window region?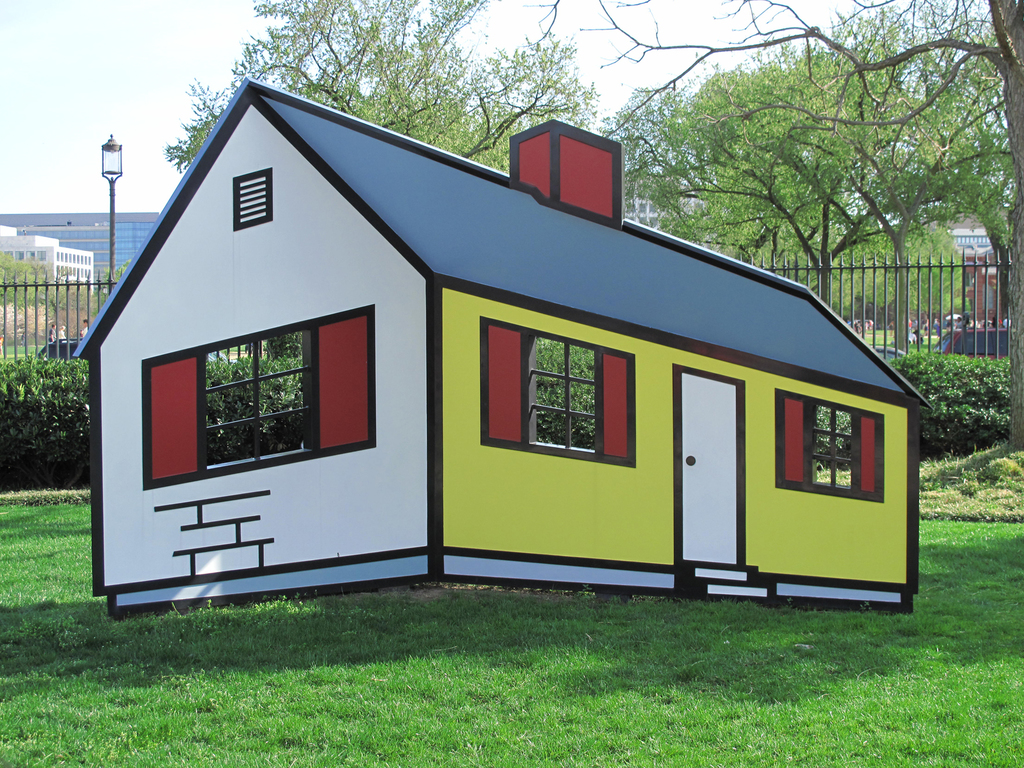
Rect(479, 312, 641, 468)
